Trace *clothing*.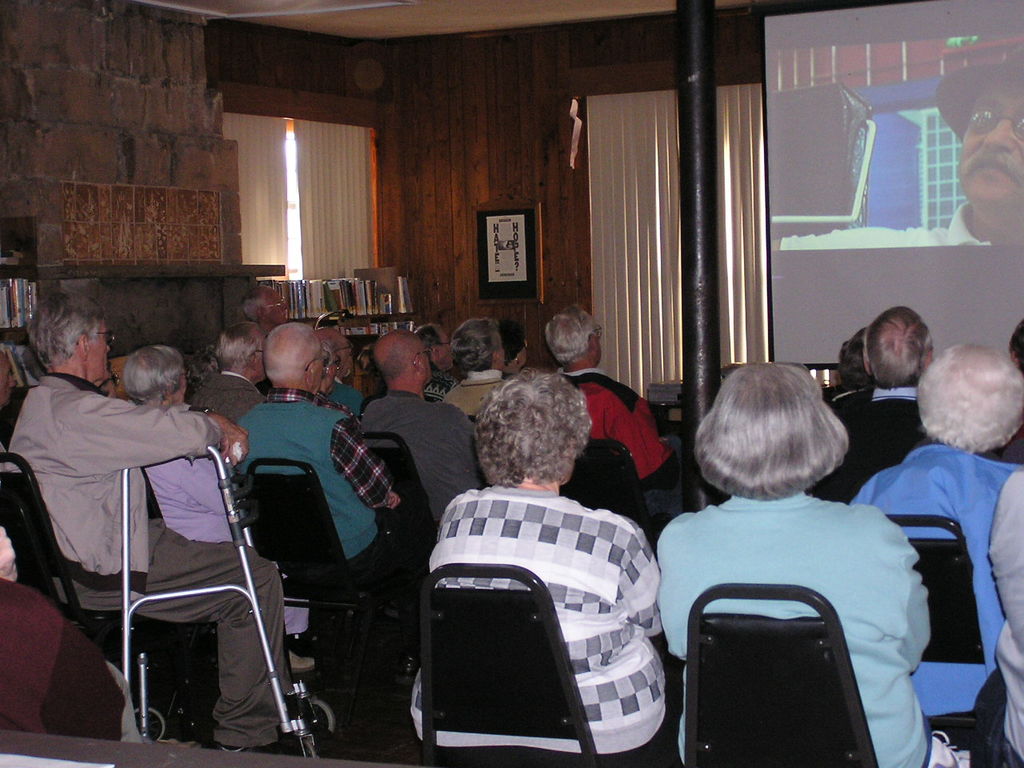
Traced to 366,398,473,518.
